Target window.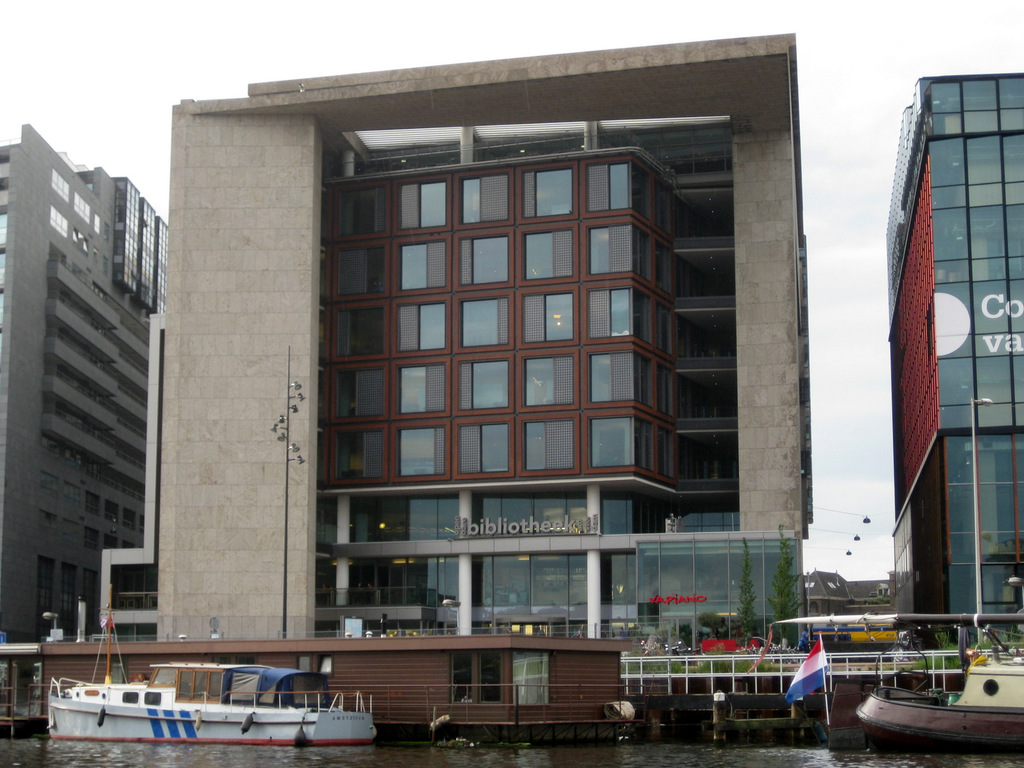
Target region: l=399, t=350, r=451, b=408.
